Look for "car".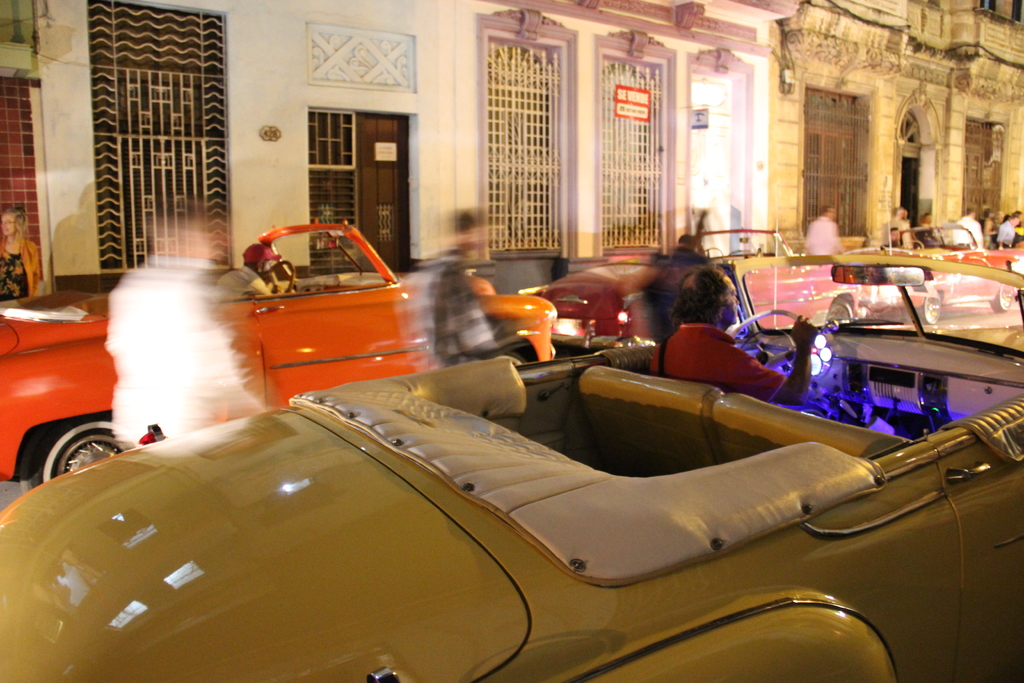
Found: crop(0, 213, 556, 482).
